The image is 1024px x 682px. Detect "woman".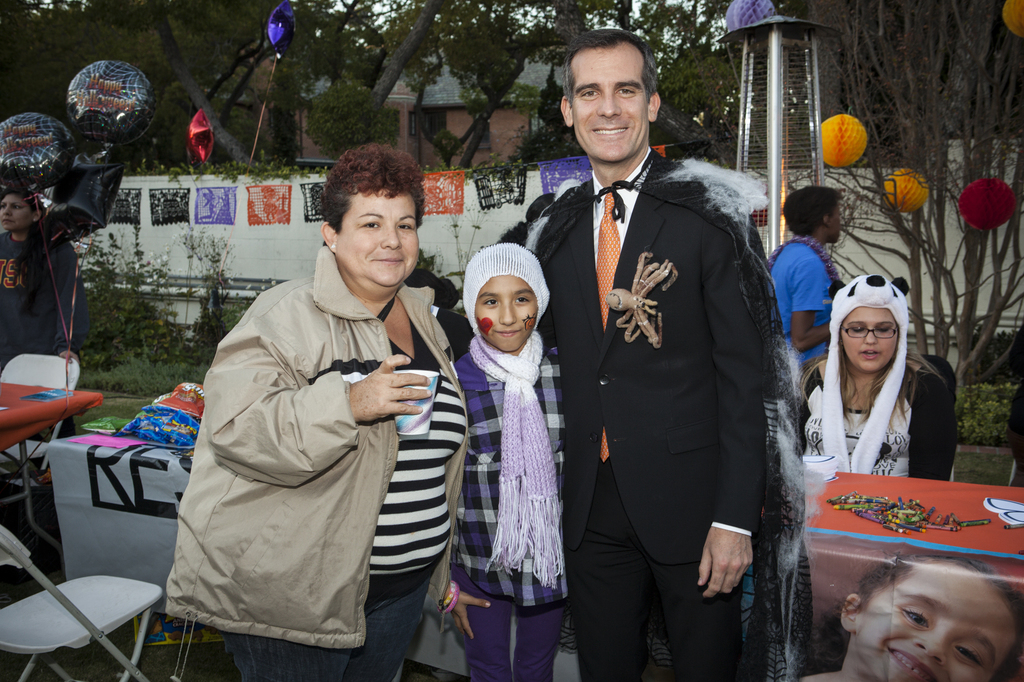
Detection: 163/141/479/681.
